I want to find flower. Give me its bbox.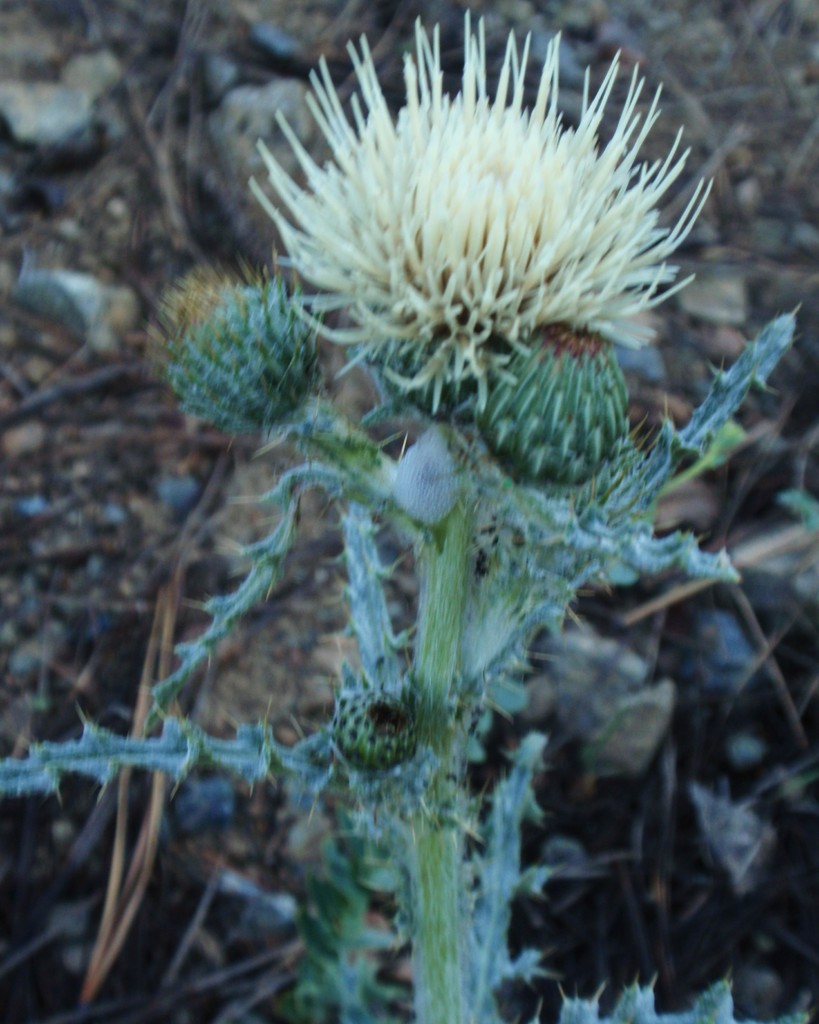
(251,15,709,412).
